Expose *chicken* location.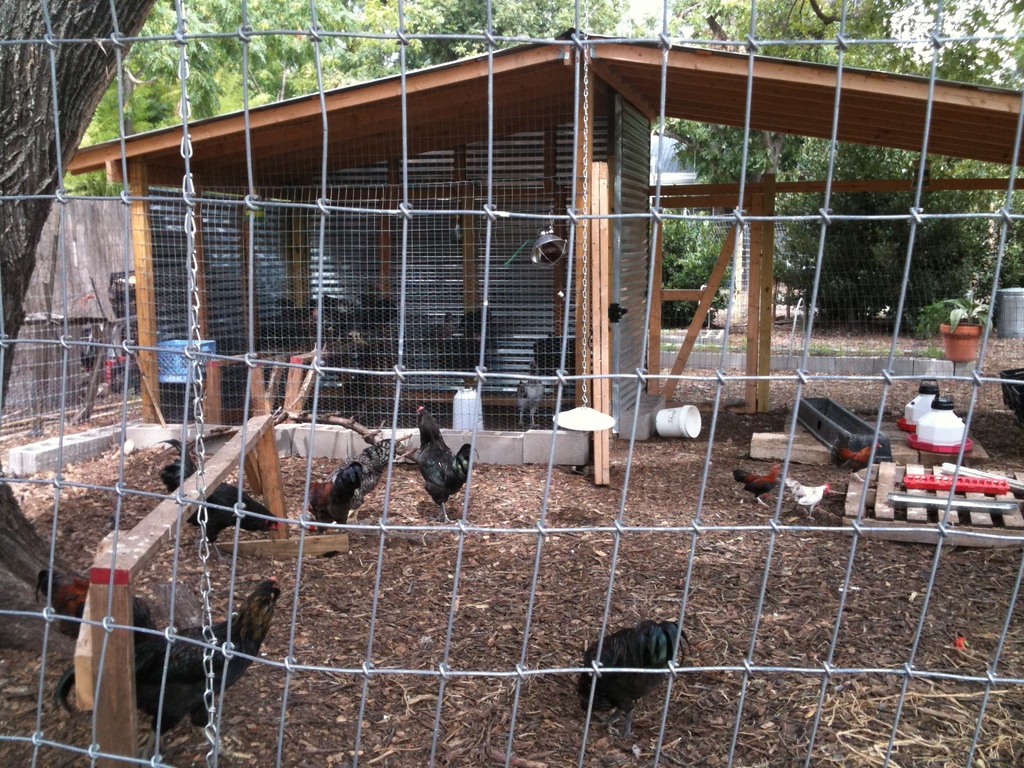
Exposed at rect(572, 616, 692, 737).
